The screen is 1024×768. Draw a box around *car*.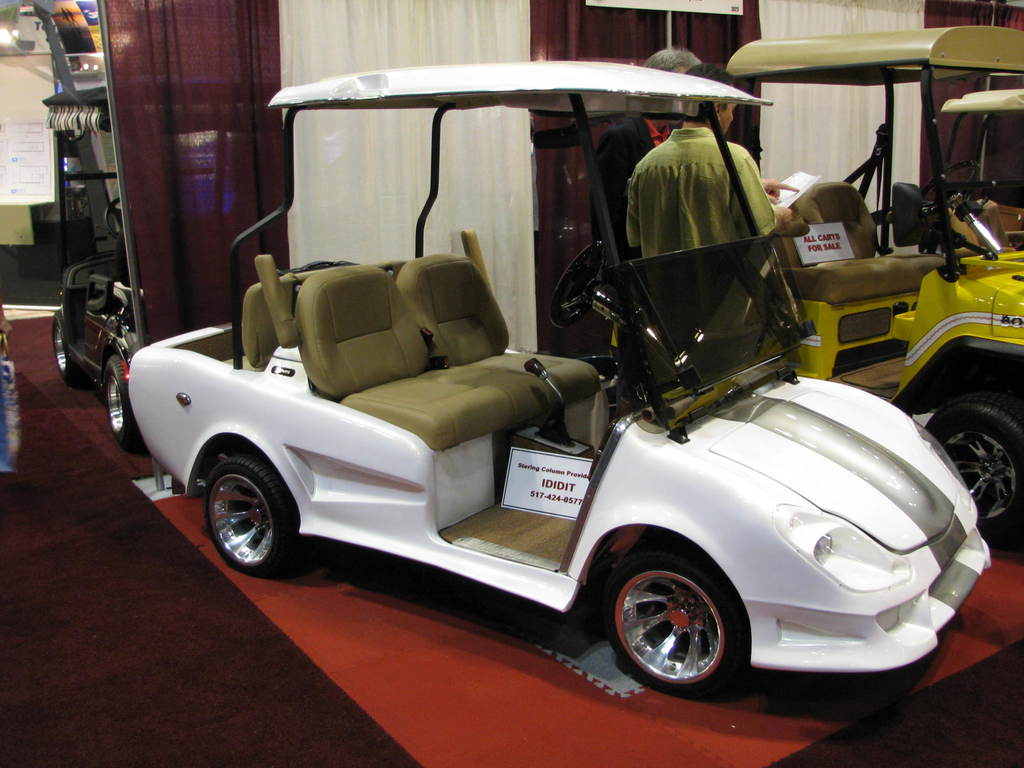
<region>125, 58, 995, 694</region>.
